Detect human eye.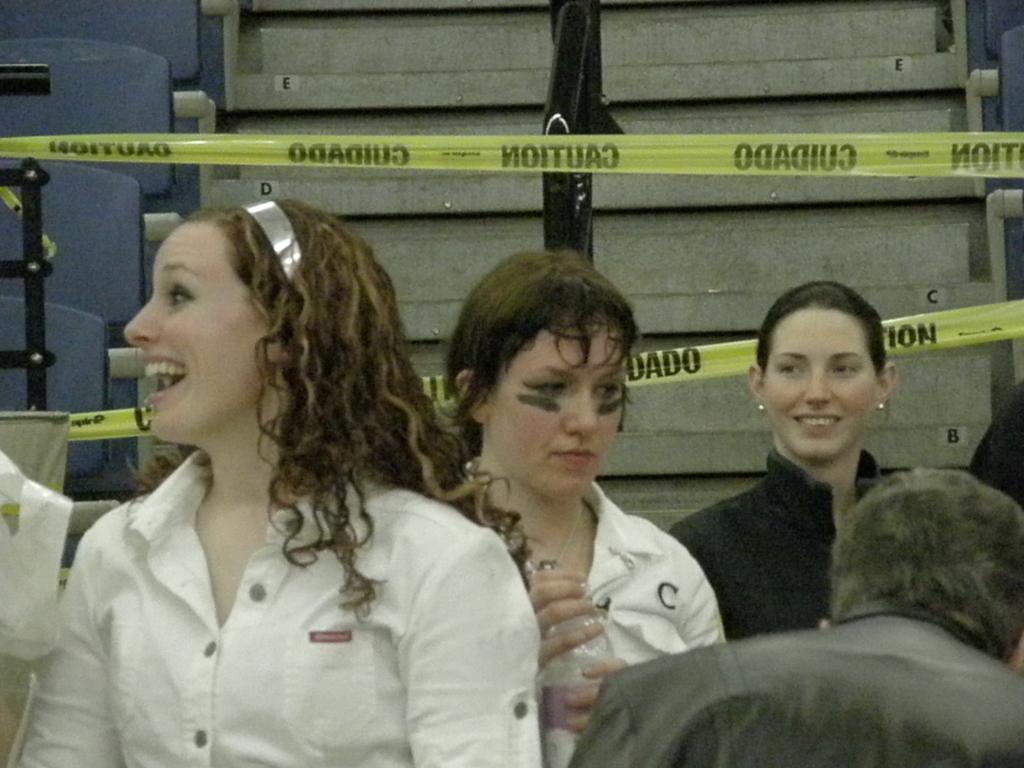
Detected at (x1=775, y1=360, x2=806, y2=381).
